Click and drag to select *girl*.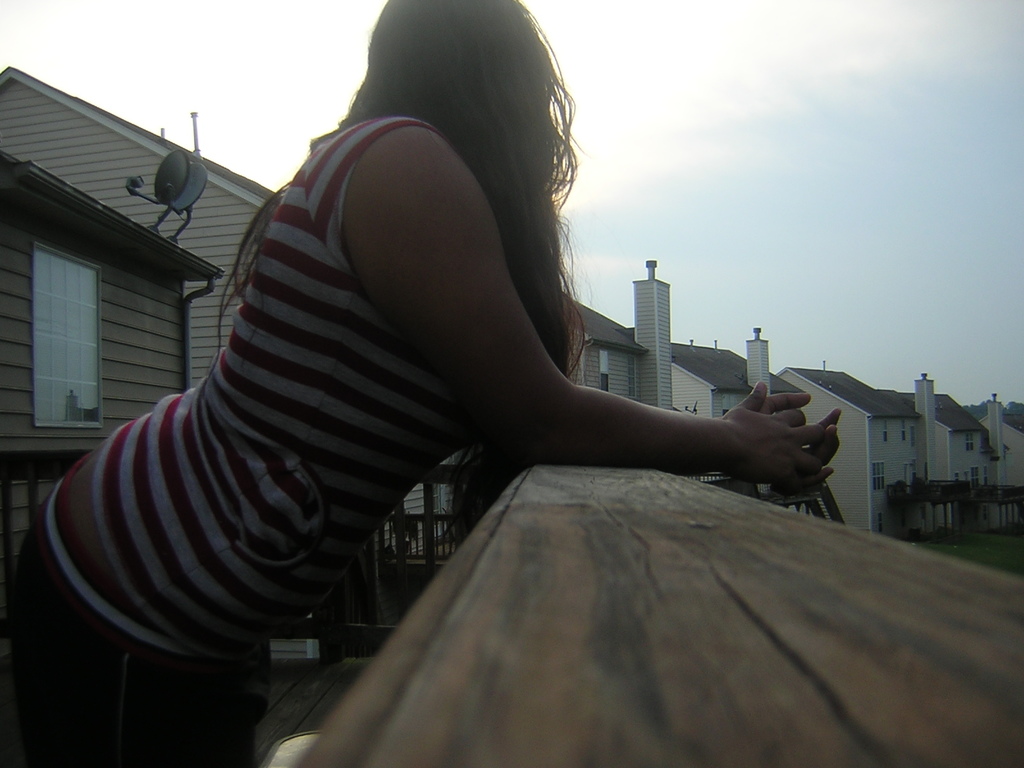
Selection: bbox=[1, 0, 840, 767].
